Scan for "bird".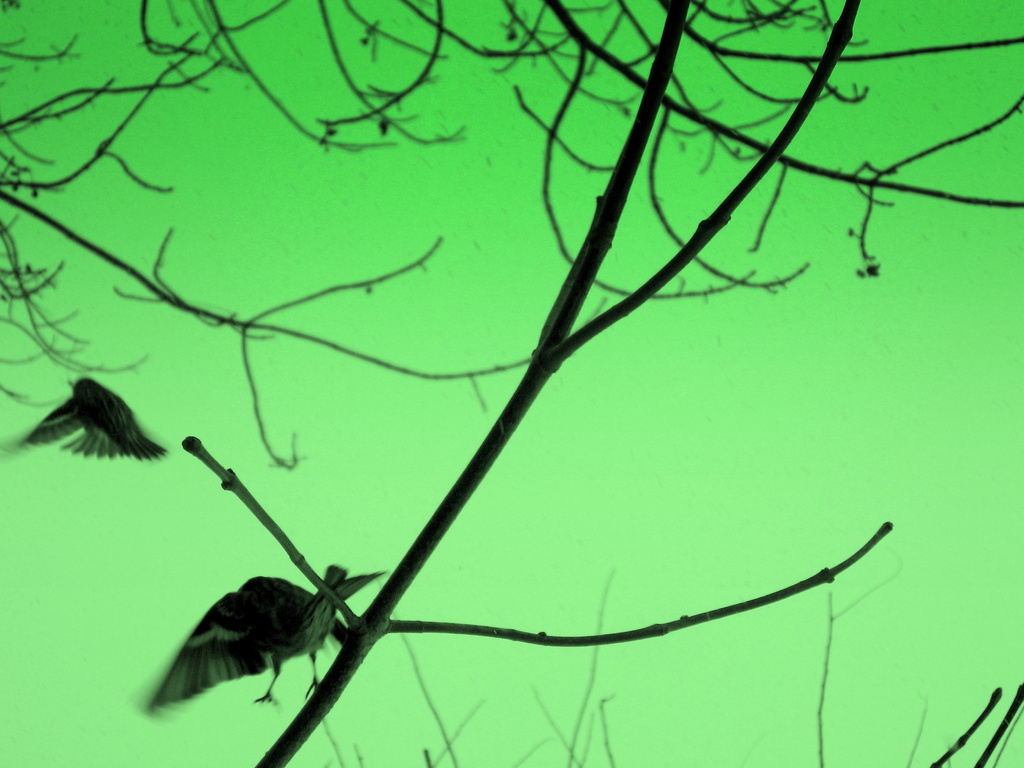
Scan result: (left=132, top=588, right=351, bottom=717).
